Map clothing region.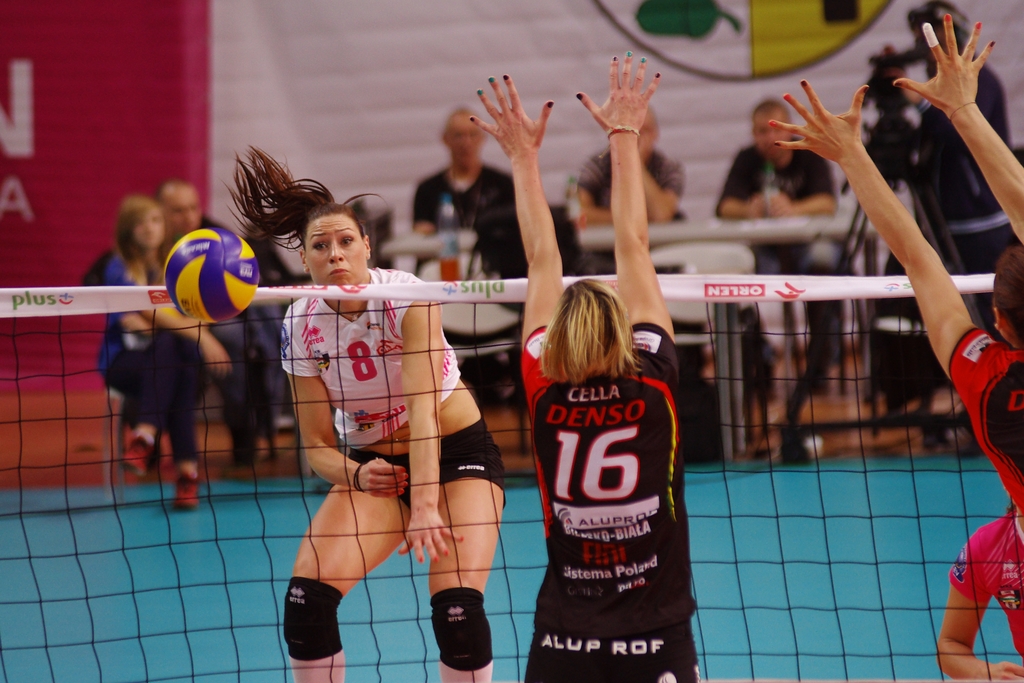
Mapped to Rect(523, 320, 713, 682).
